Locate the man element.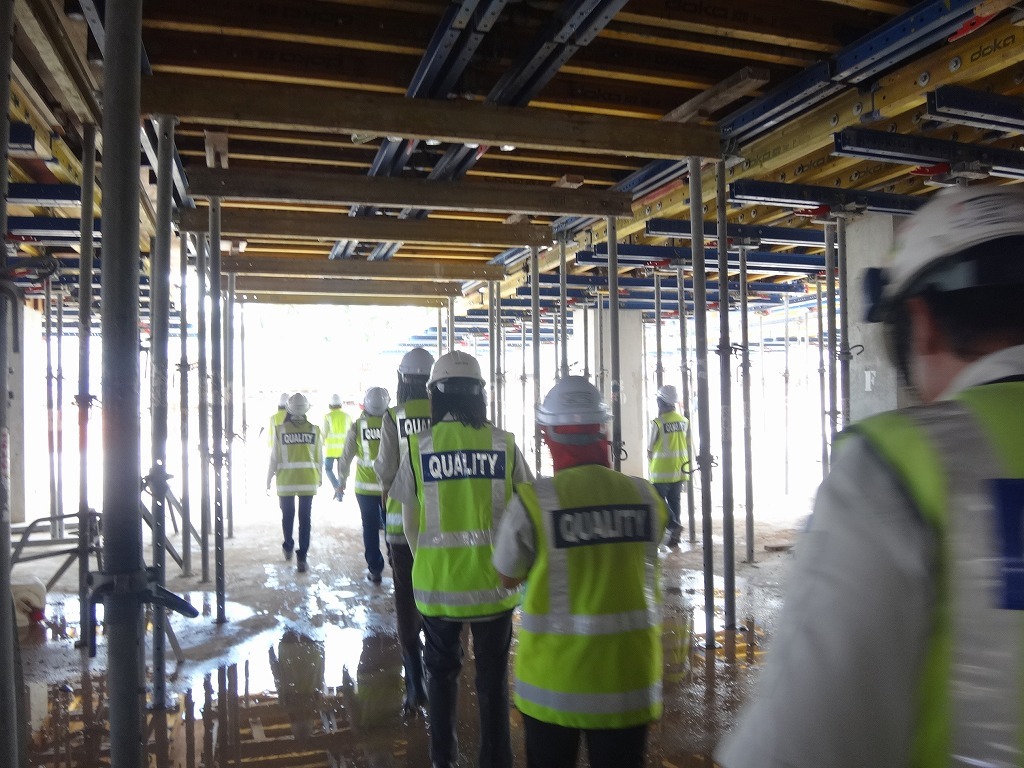
Element bbox: {"x1": 266, "y1": 389, "x2": 289, "y2": 427}.
